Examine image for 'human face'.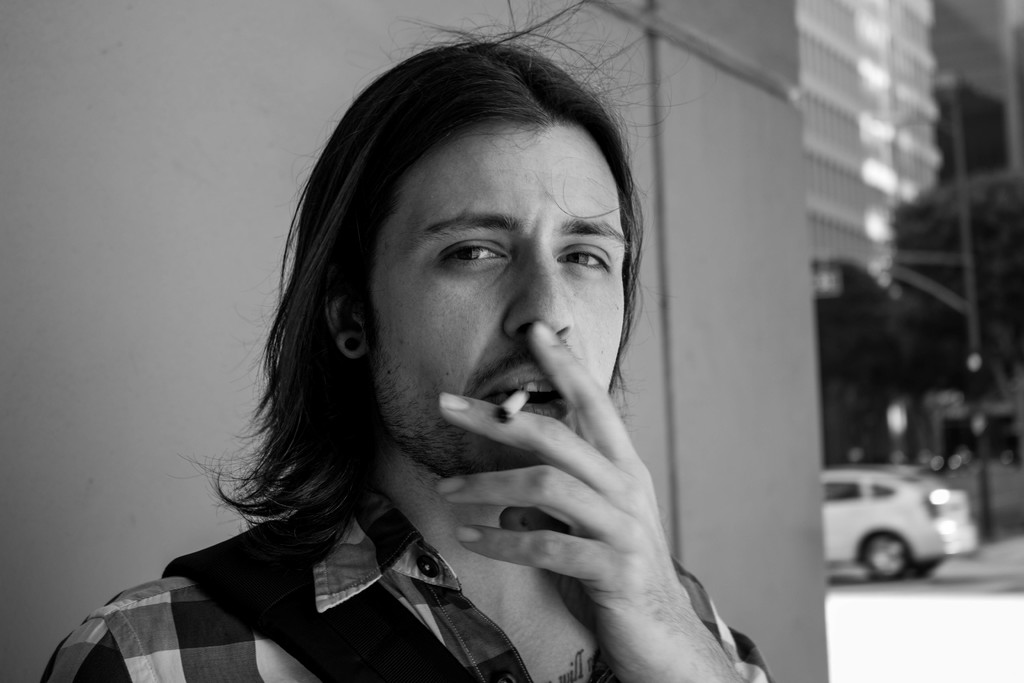
Examination result: (left=371, top=120, right=627, bottom=476).
